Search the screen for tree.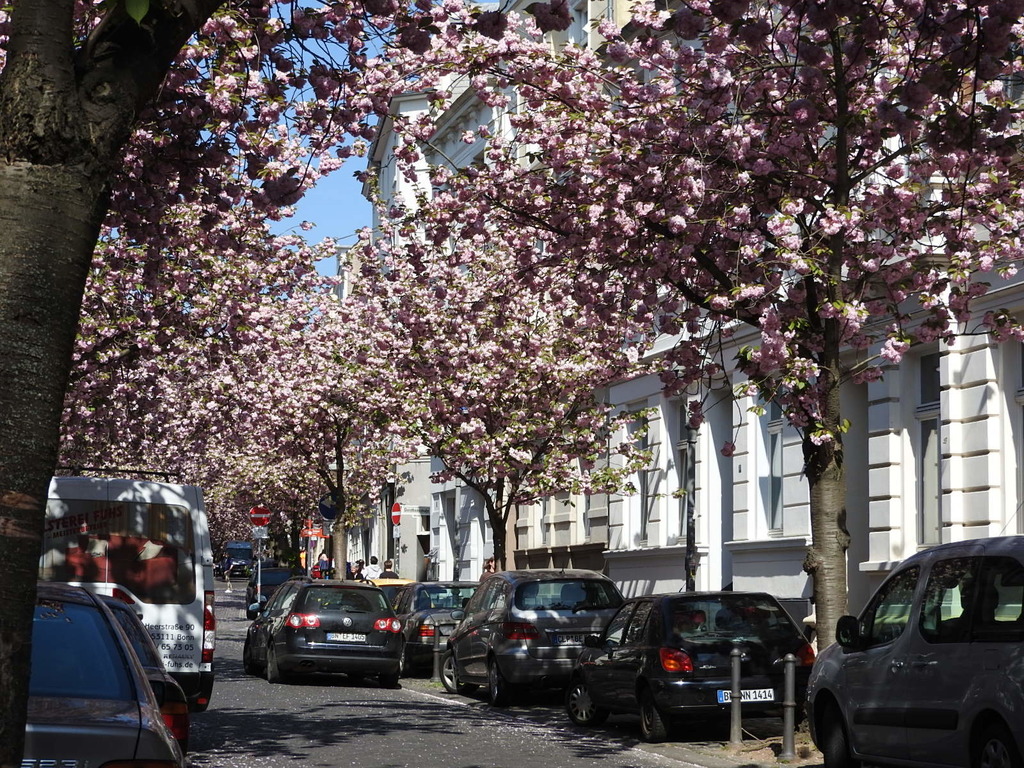
Found at {"x1": 0, "y1": 0, "x2": 570, "y2": 764}.
